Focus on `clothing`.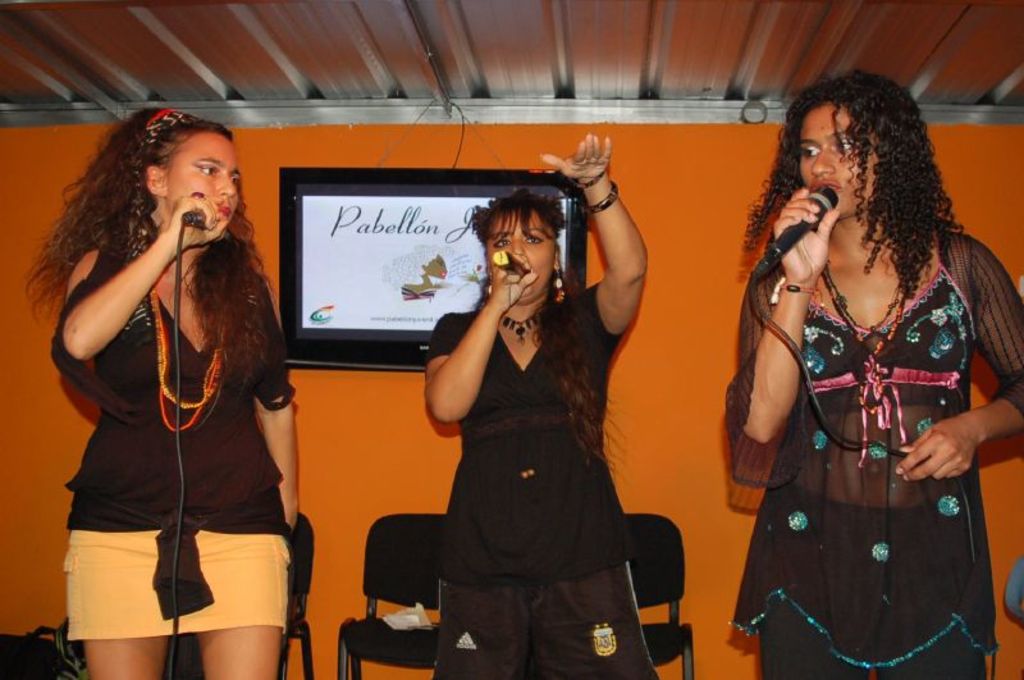
Focused at crop(753, 166, 992, 633).
